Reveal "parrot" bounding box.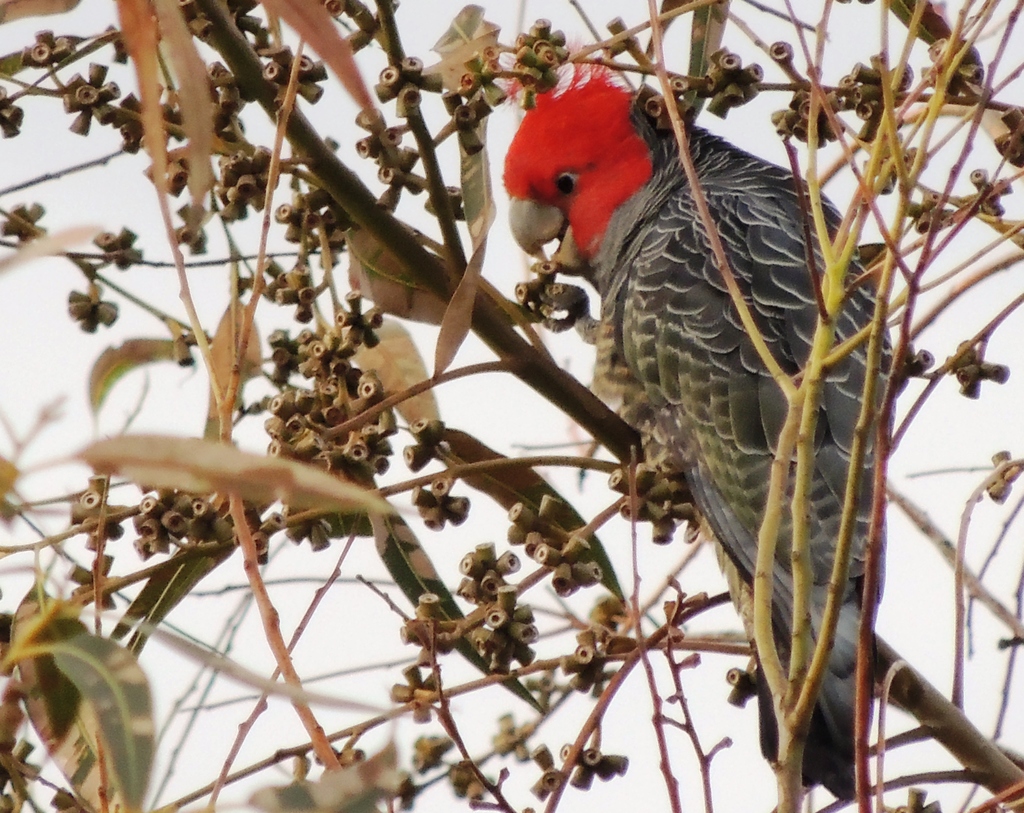
Revealed: {"left": 499, "top": 58, "right": 906, "bottom": 795}.
